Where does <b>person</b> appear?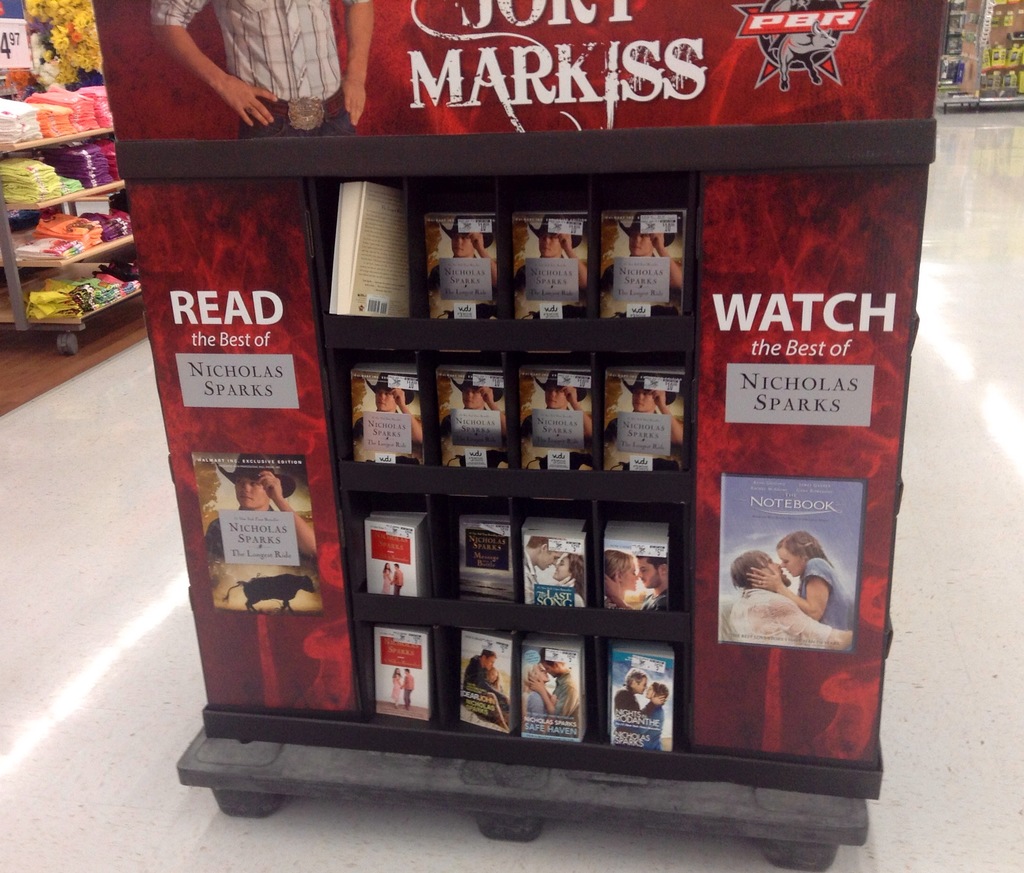
Appears at 748/527/850/626.
